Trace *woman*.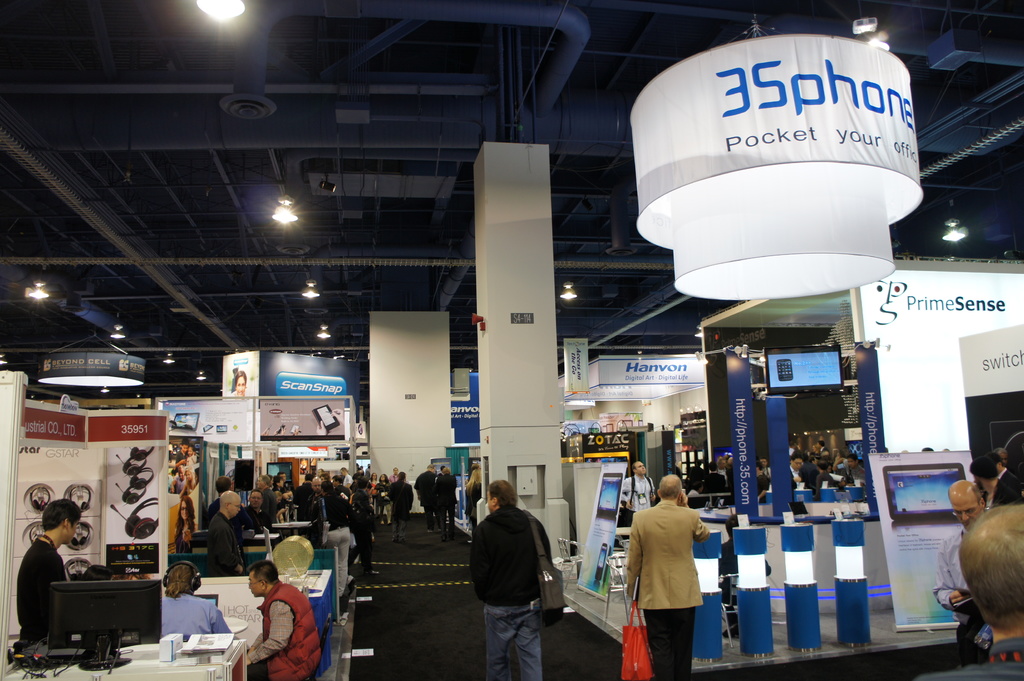
Traced to (374,473,394,527).
